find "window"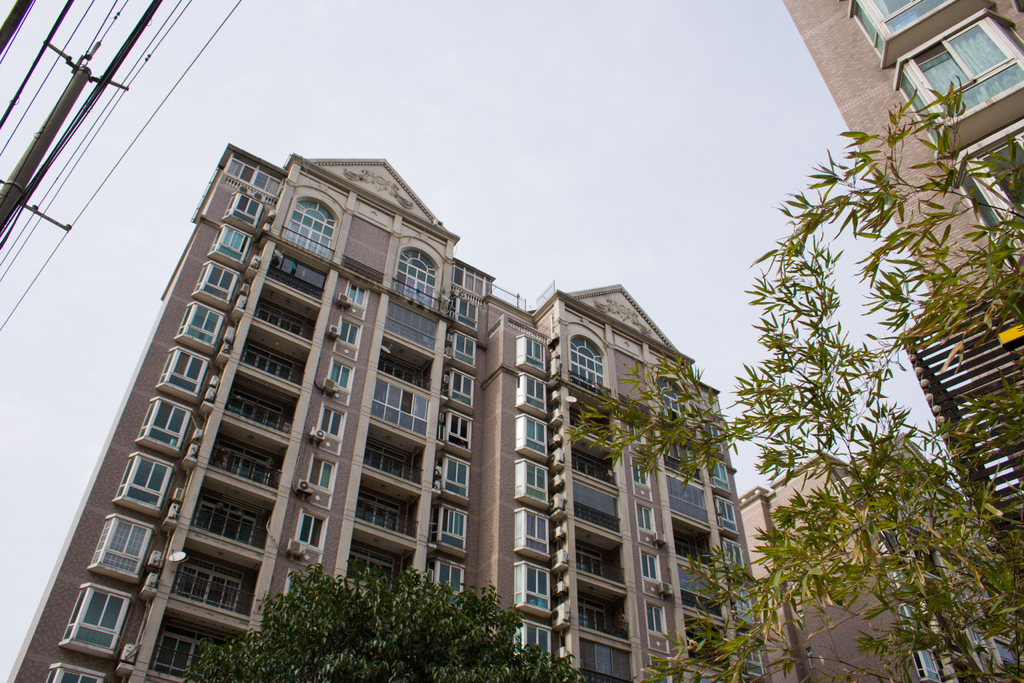
[639,503,655,531]
